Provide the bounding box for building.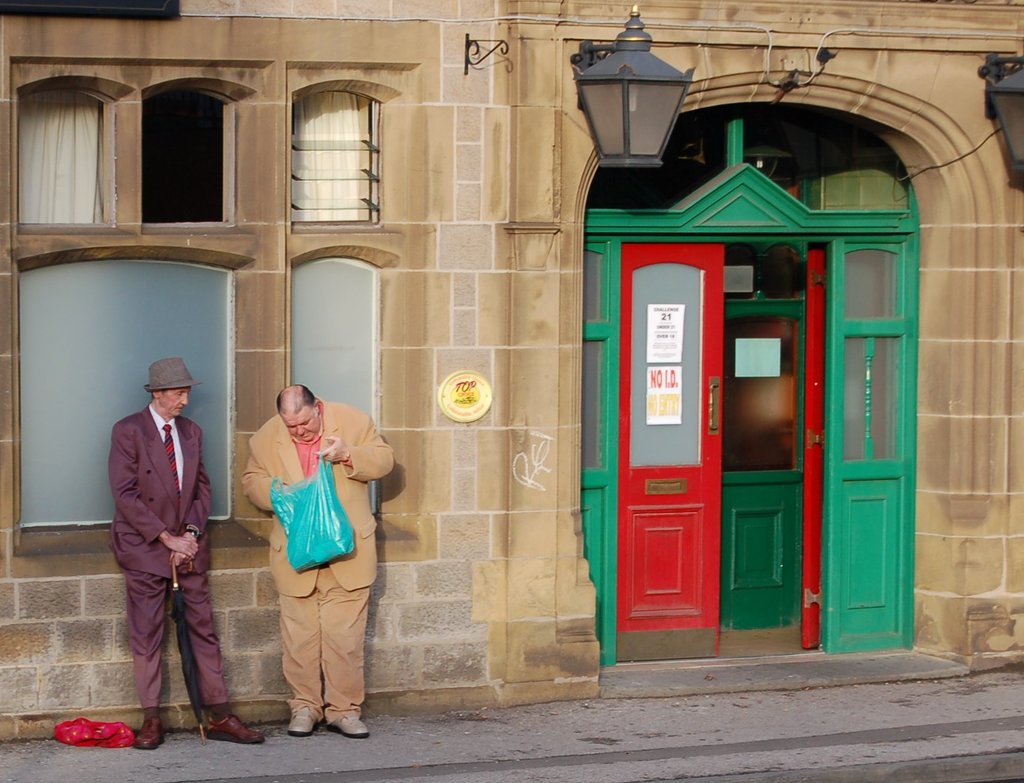
select_region(0, 0, 1023, 752).
